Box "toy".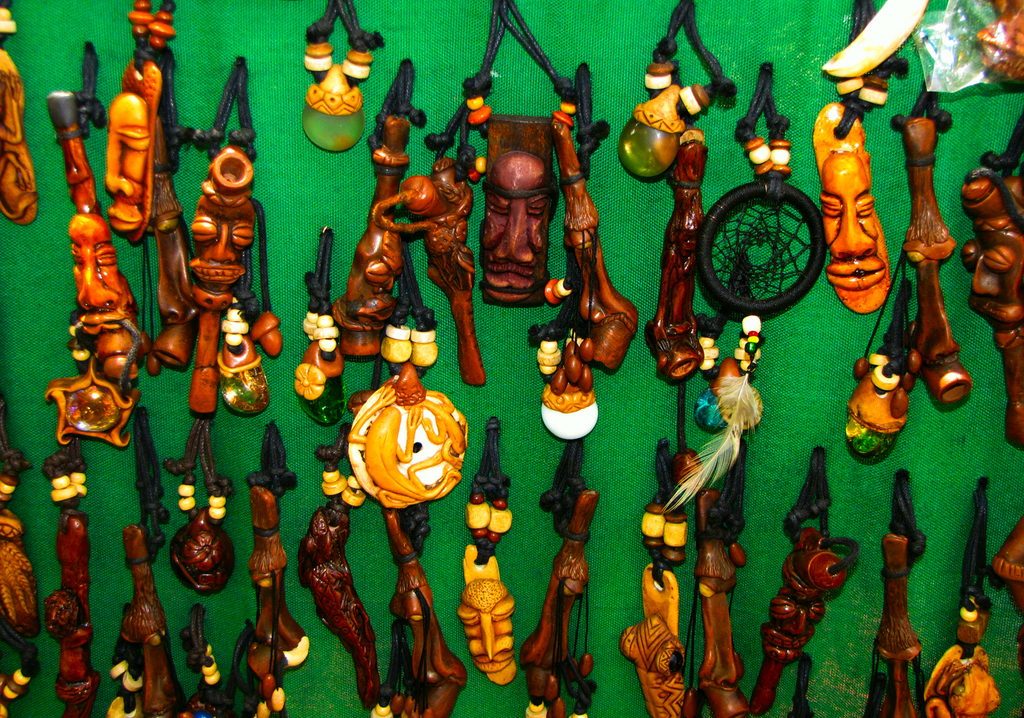
522,481,599,717.
